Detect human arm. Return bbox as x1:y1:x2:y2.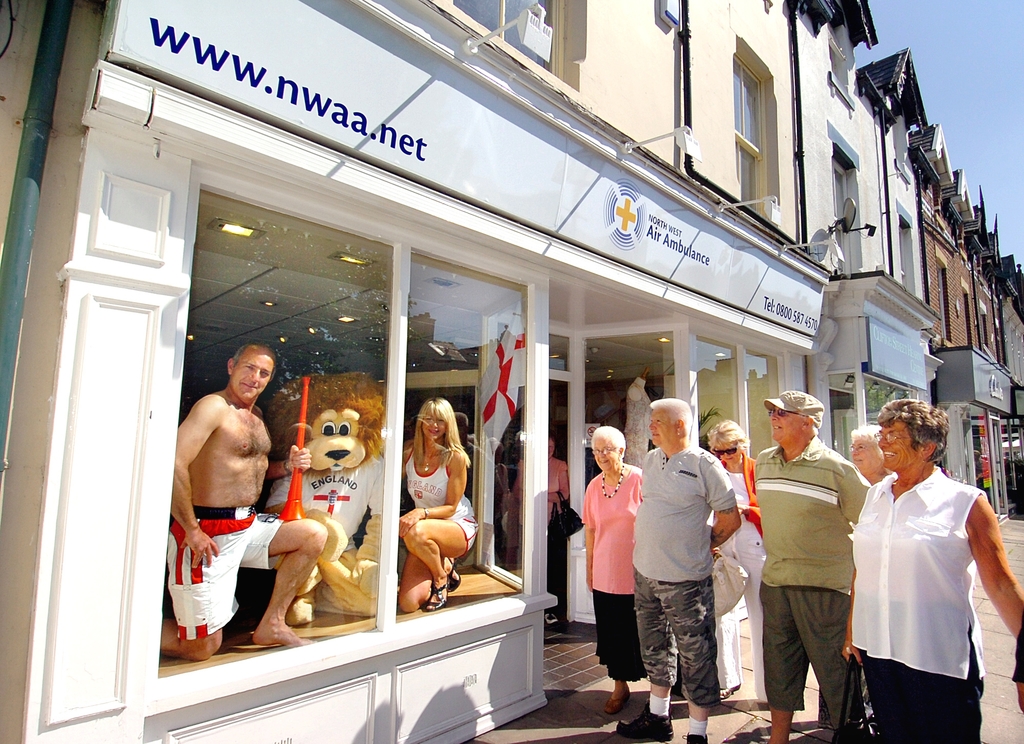
839:460:870:521.
